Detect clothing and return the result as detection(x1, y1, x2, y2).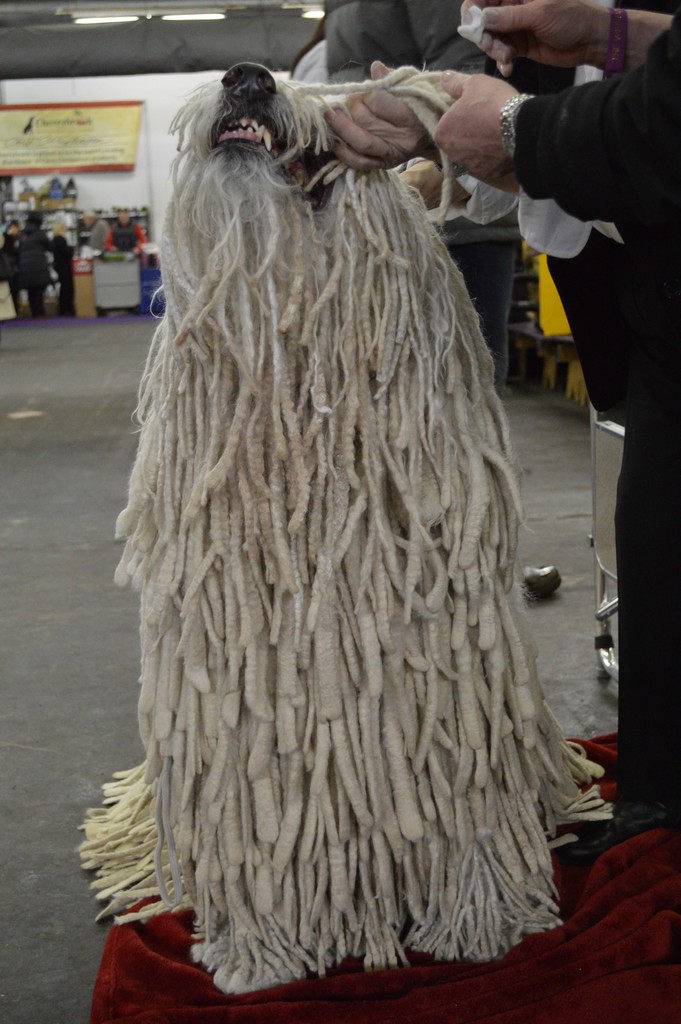
detection(511, 4, 680, 807).
